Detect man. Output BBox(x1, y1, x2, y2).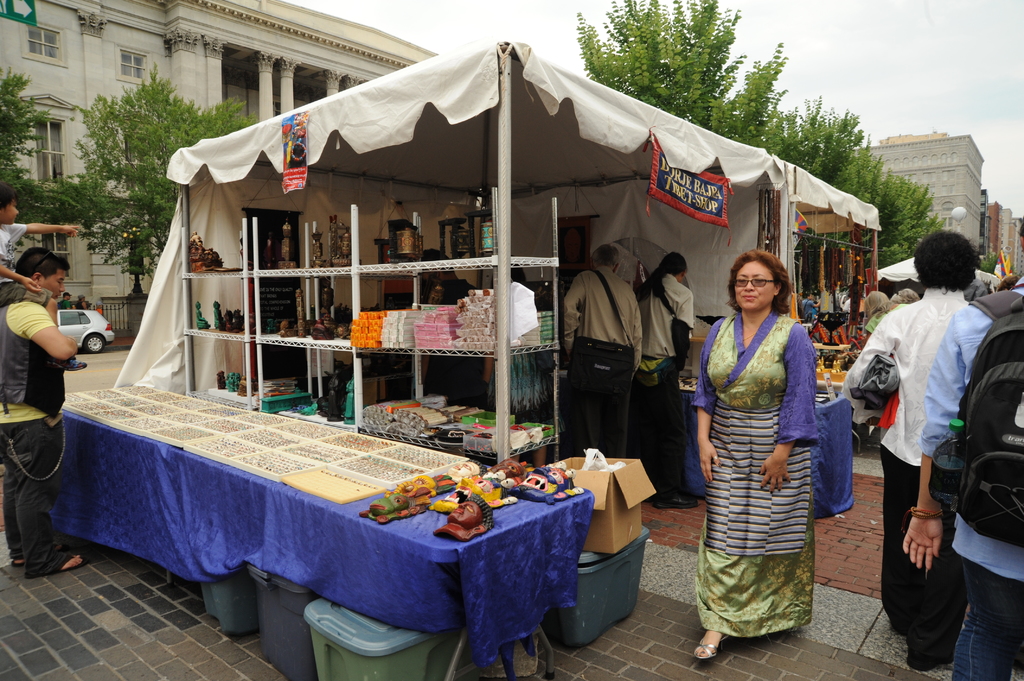
BBox(904, 221, 1023, 680).
